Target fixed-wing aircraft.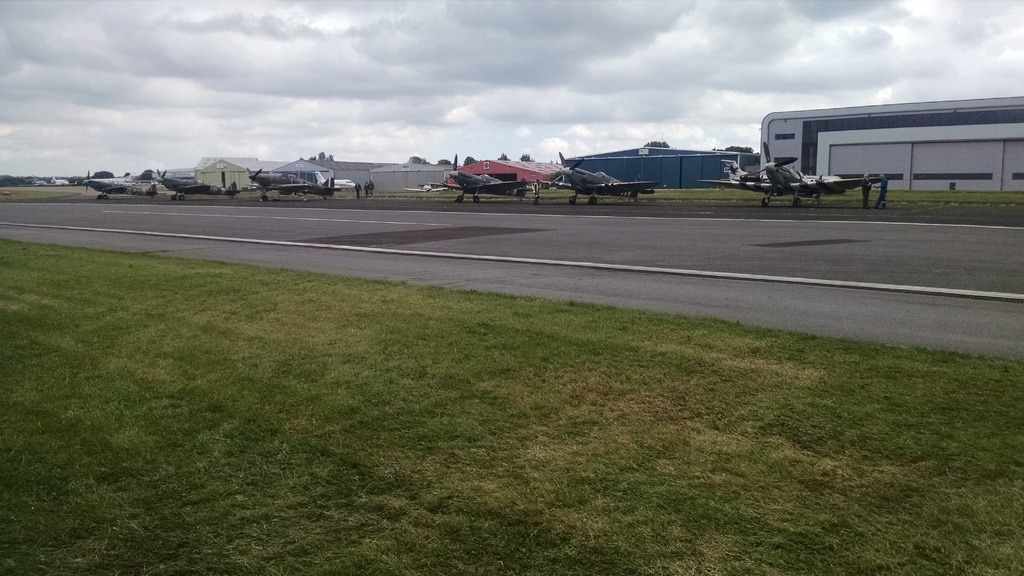
Target region: bbox=(244, 167, 350, 202).
